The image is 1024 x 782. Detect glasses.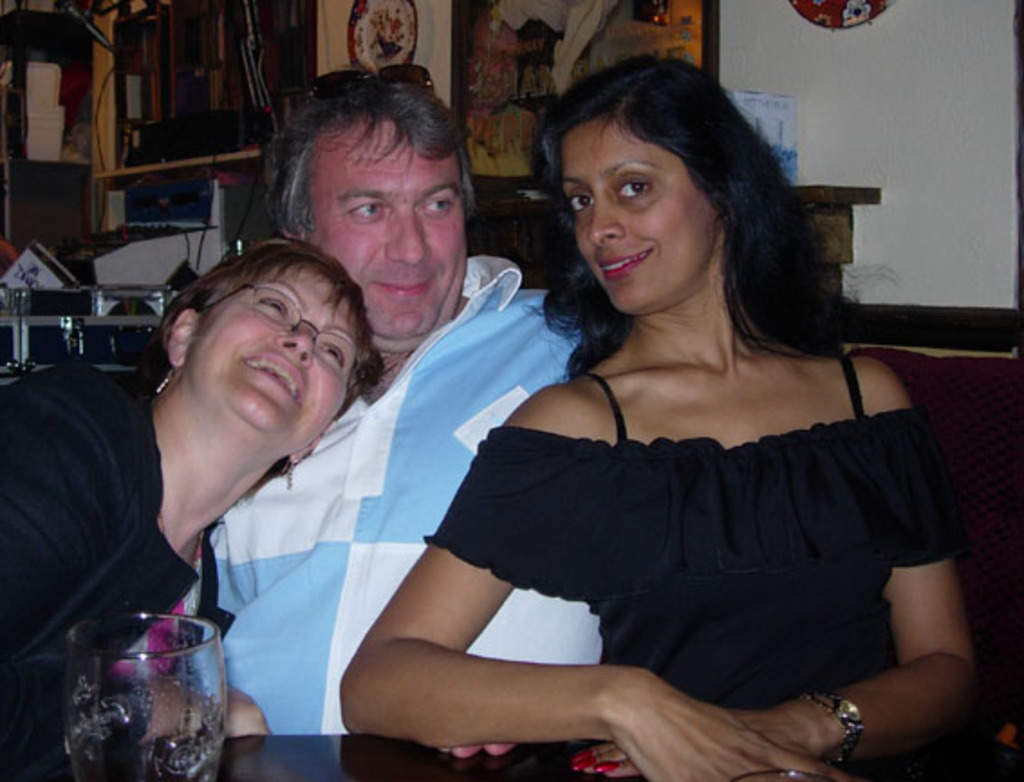
Detection: Rect(202, 282, 368, 368).
